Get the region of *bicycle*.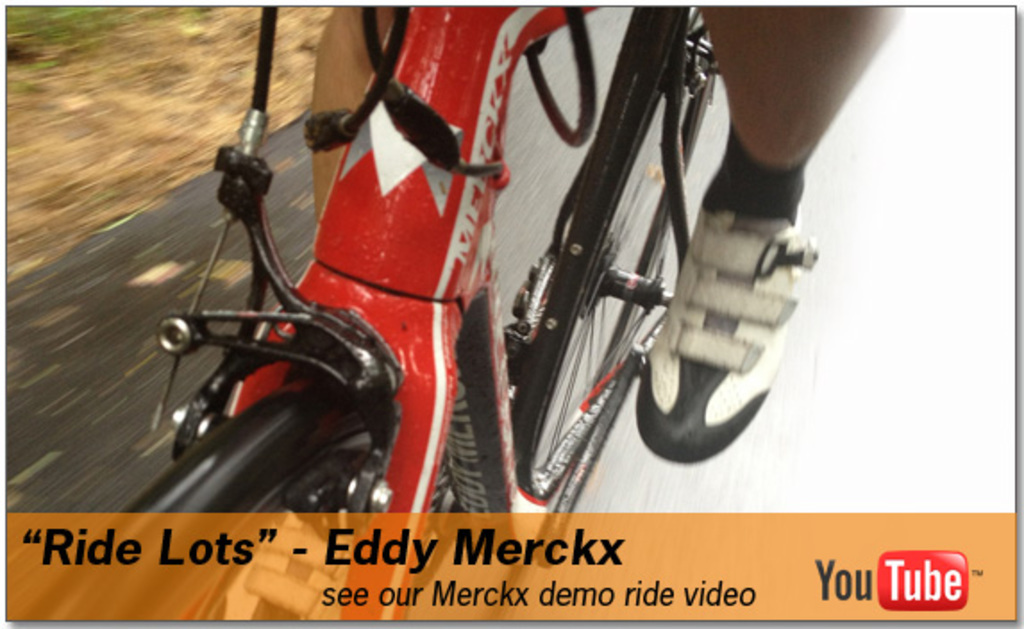
[left=100, top=0, right=863, bottom=550].
